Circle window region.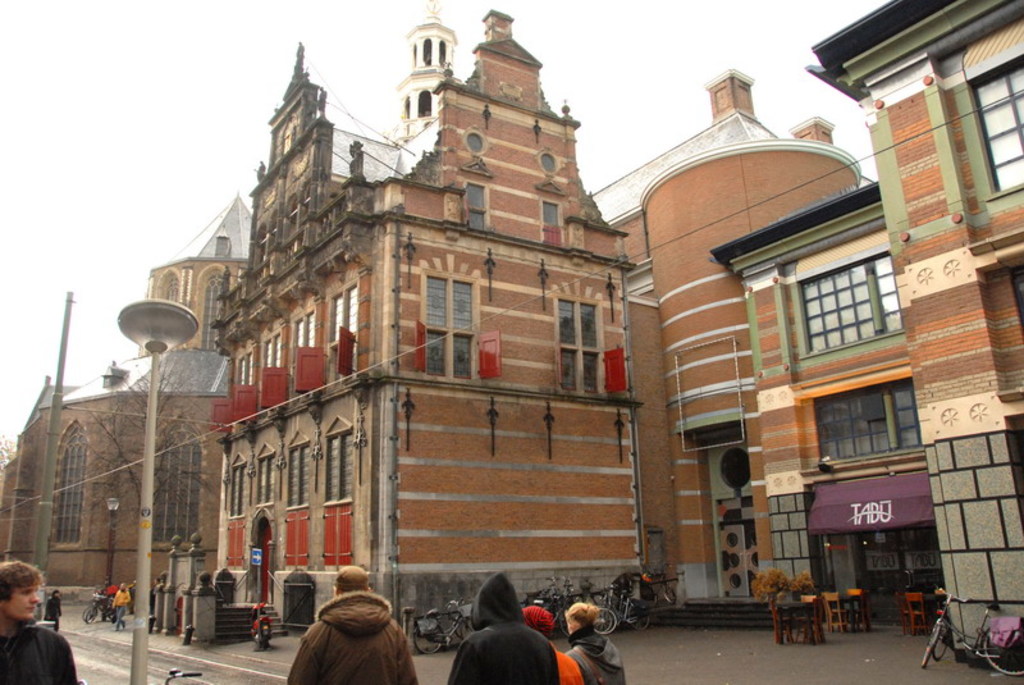
Region: [left=207, top=351, right=253, bottom=435].
